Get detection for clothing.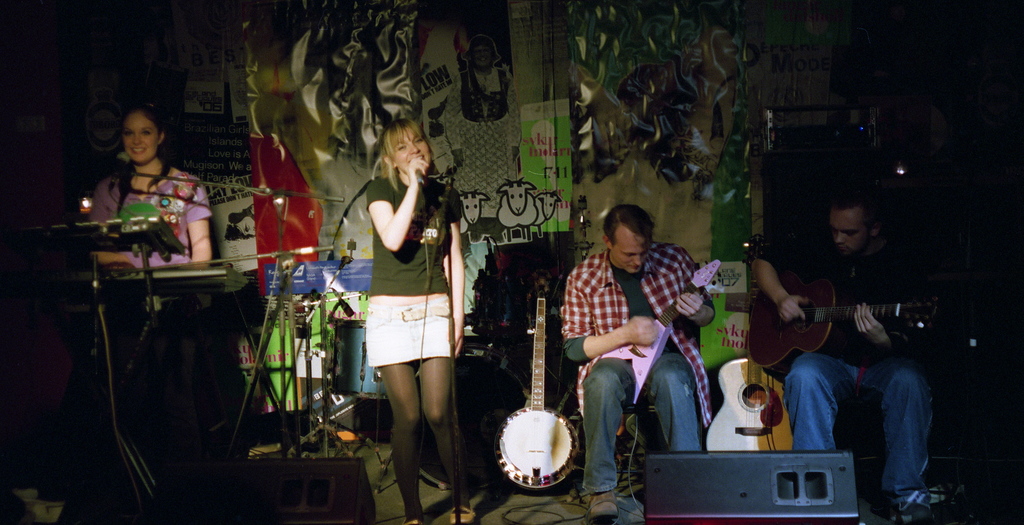
Detection: <bbox>80, 168, 210, 274</bbox>.
